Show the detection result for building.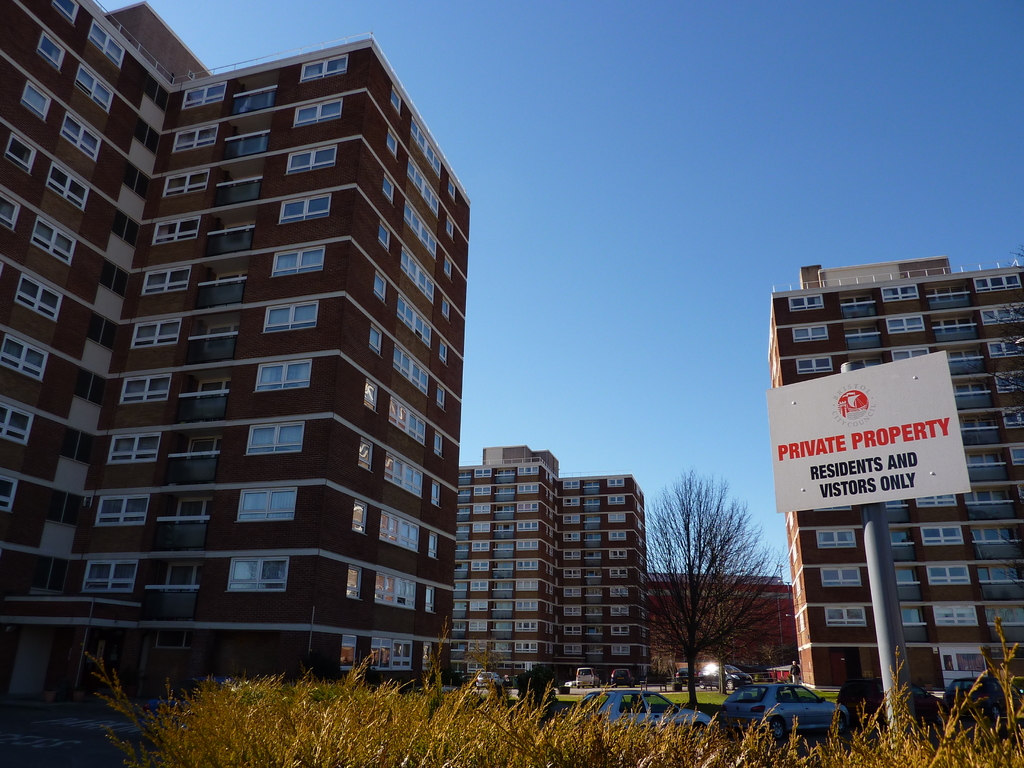
765 254 1023 691.
